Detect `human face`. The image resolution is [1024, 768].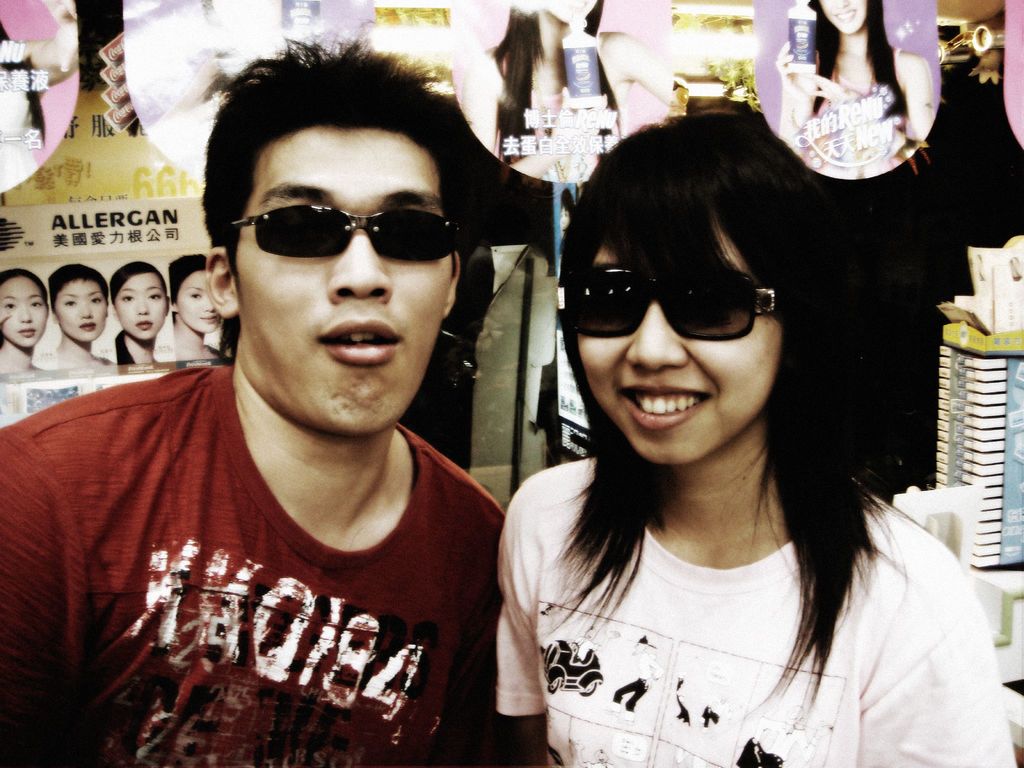
Rect(580, 213, 779, 464).
